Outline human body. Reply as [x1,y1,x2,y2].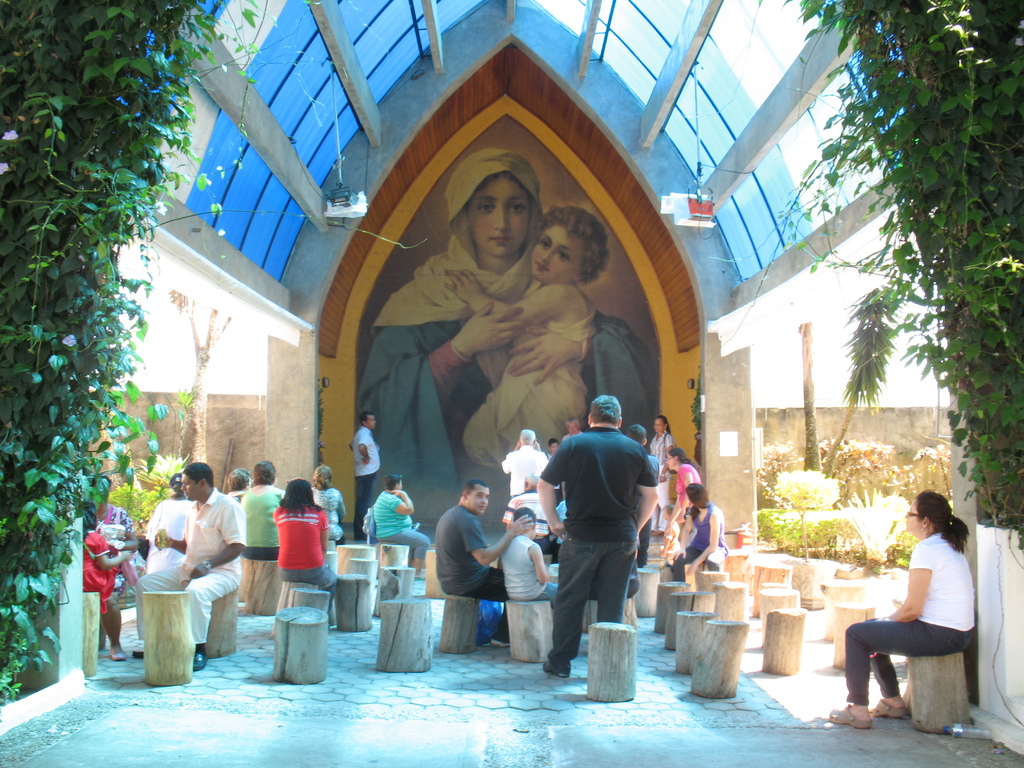
[95,502,136,662].
